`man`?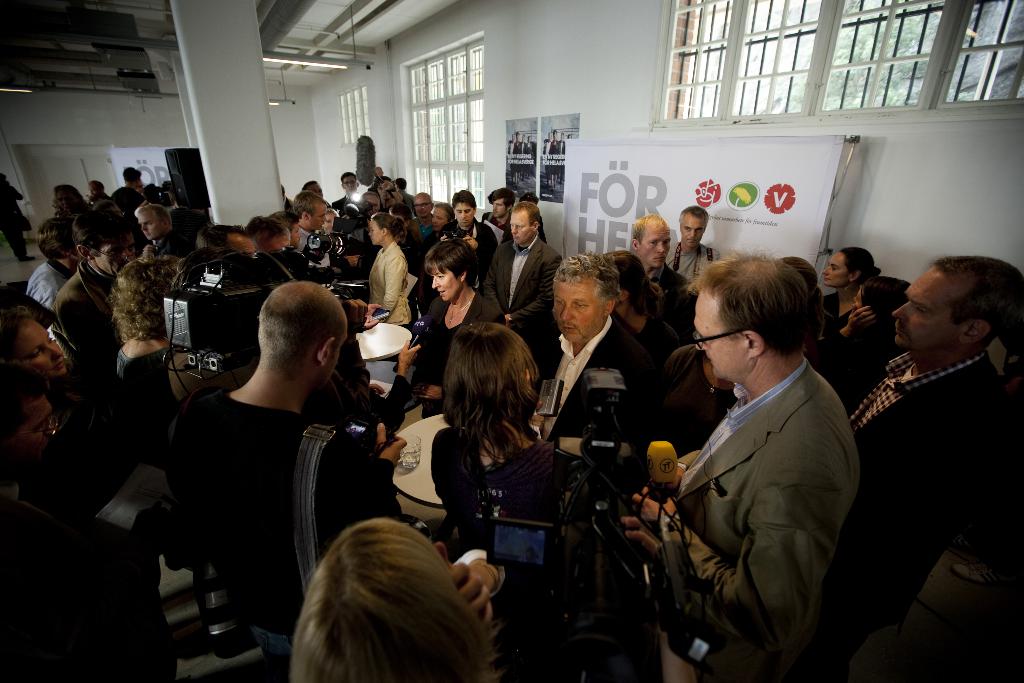
select_region(372, 174, 406, 211)
